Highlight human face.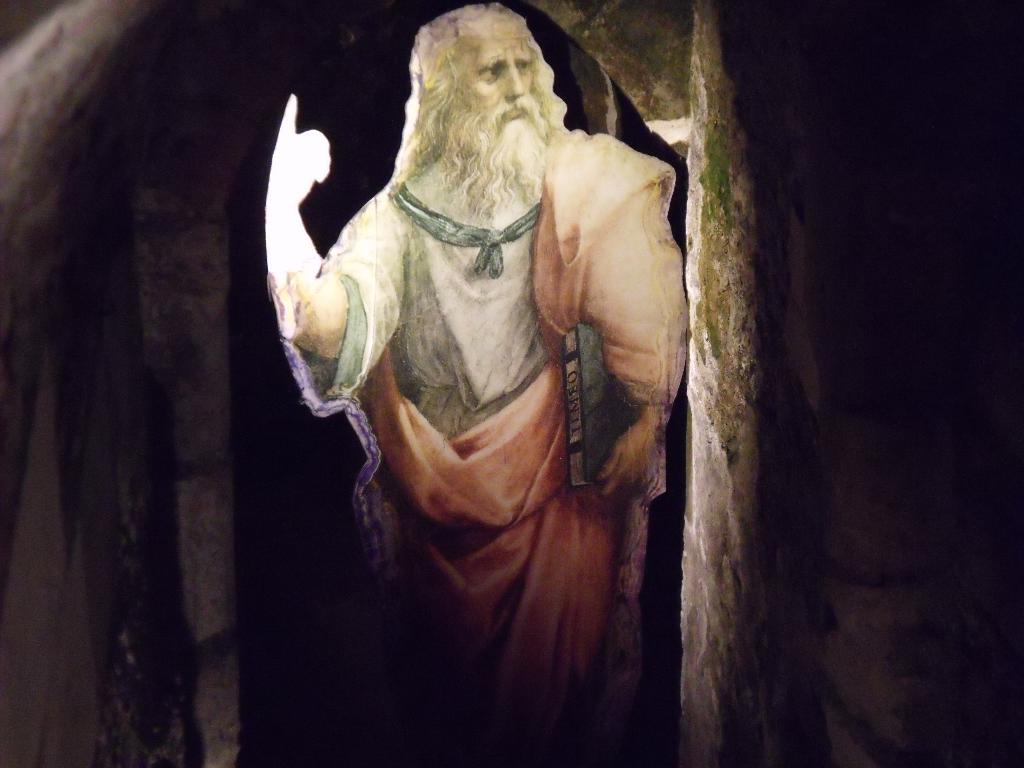
Highlighted region: <box>442,13,536,150</box>.
